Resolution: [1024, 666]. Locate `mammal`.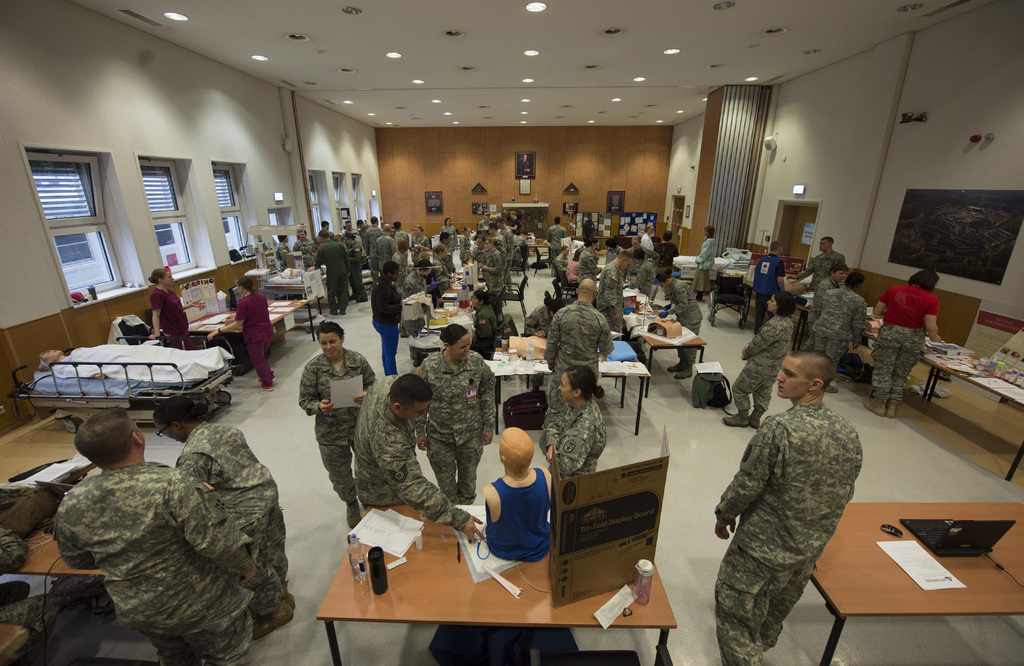
[x1=315, y1=230, x2=349, y2=315].
